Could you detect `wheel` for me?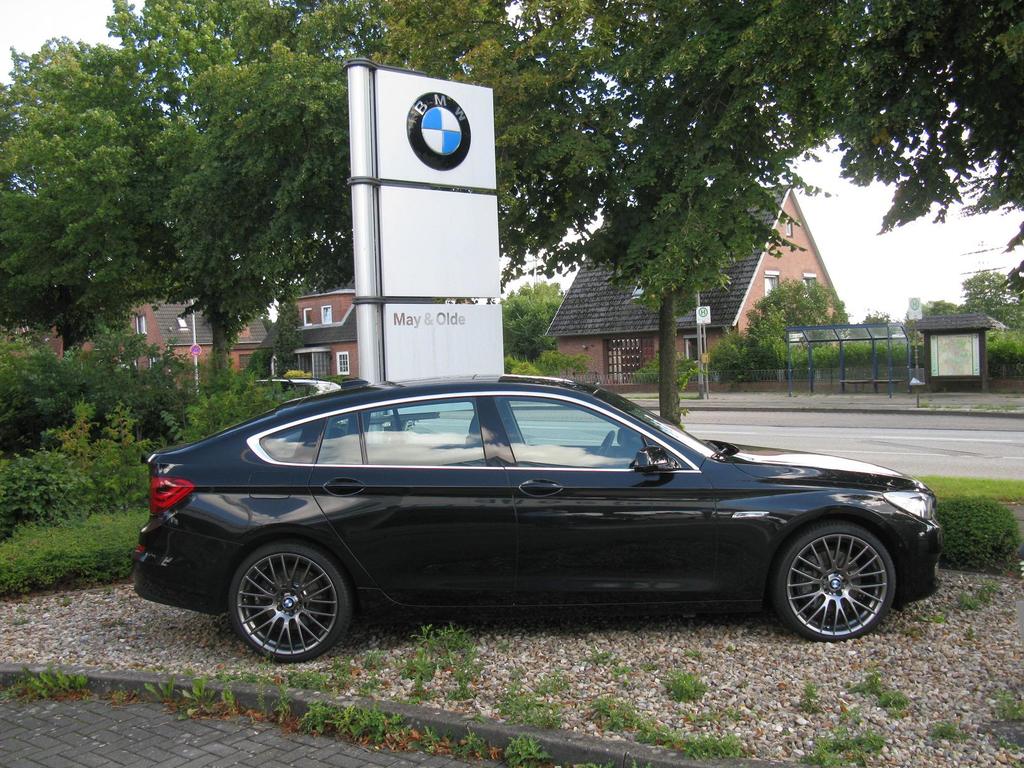
Detection result: locate(769, 519, 897, 644).
